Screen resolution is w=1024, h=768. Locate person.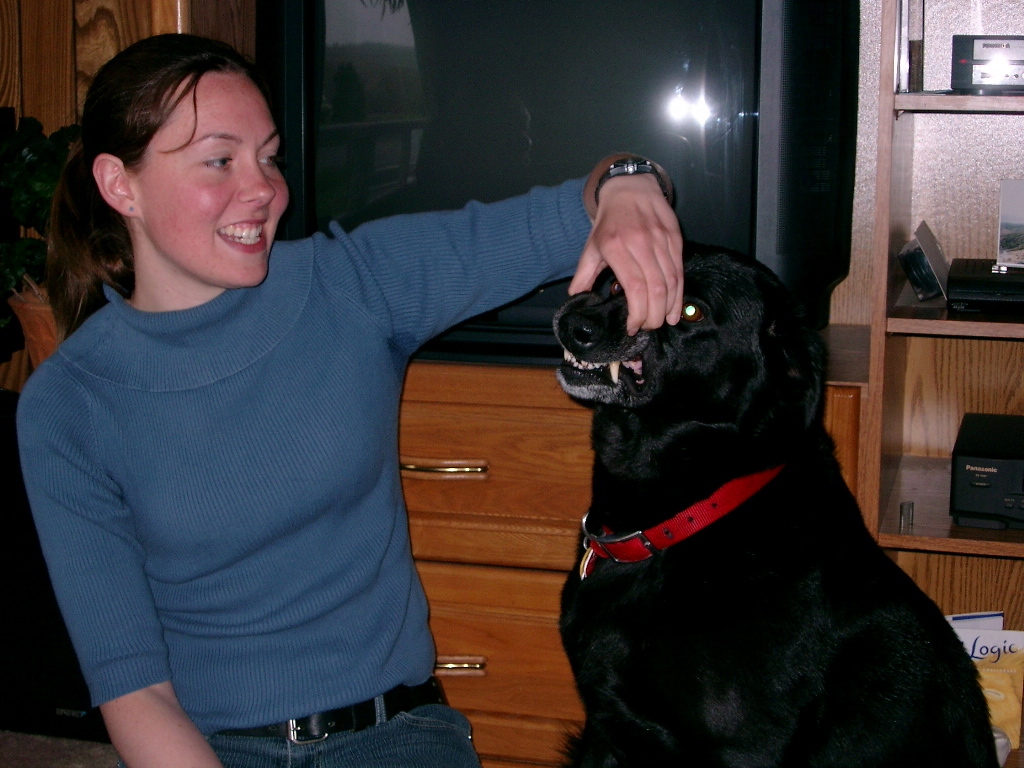
box(20, 30, 703, 767).
